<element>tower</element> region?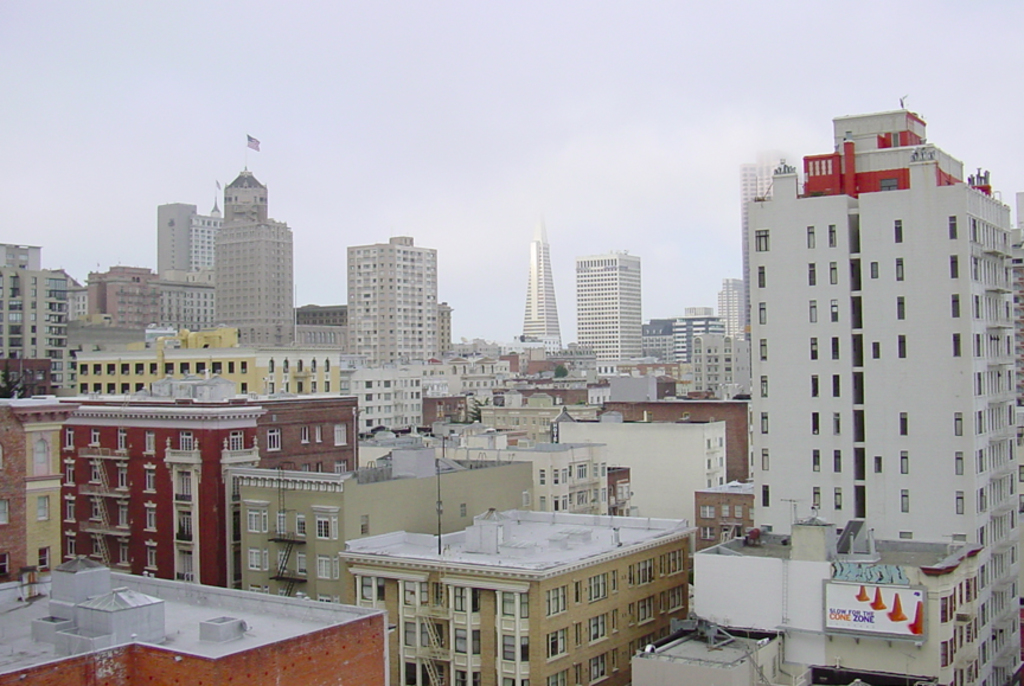
719 284 750 352
